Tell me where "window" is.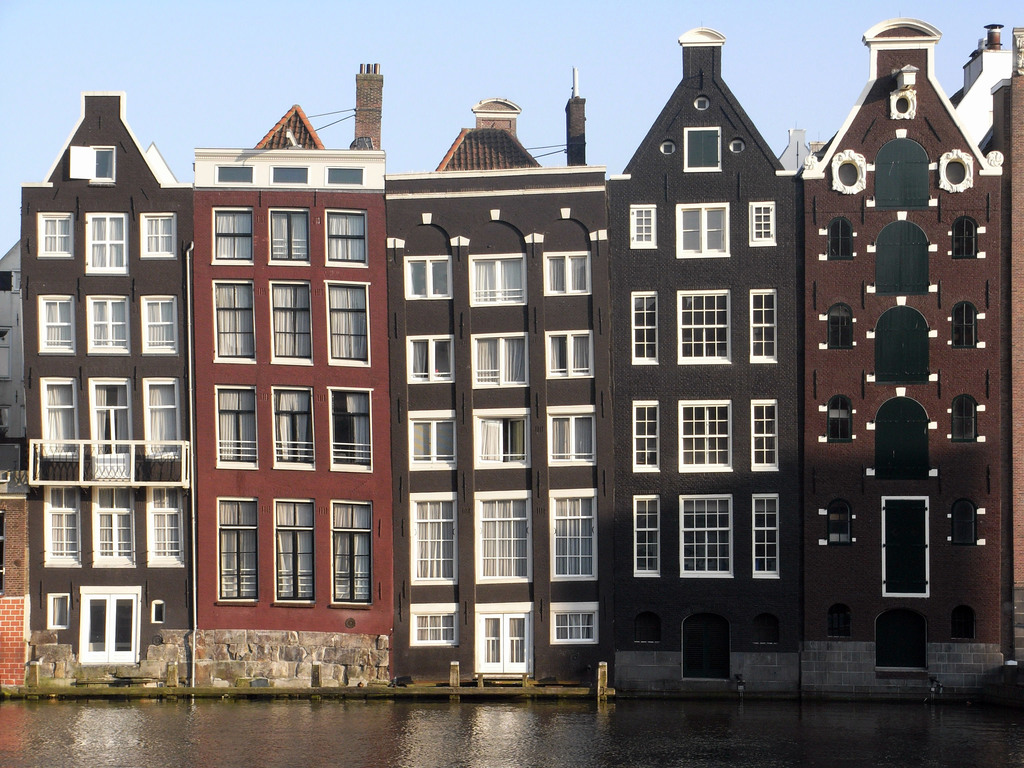
"window" is at 40, 381, 93, 457.
